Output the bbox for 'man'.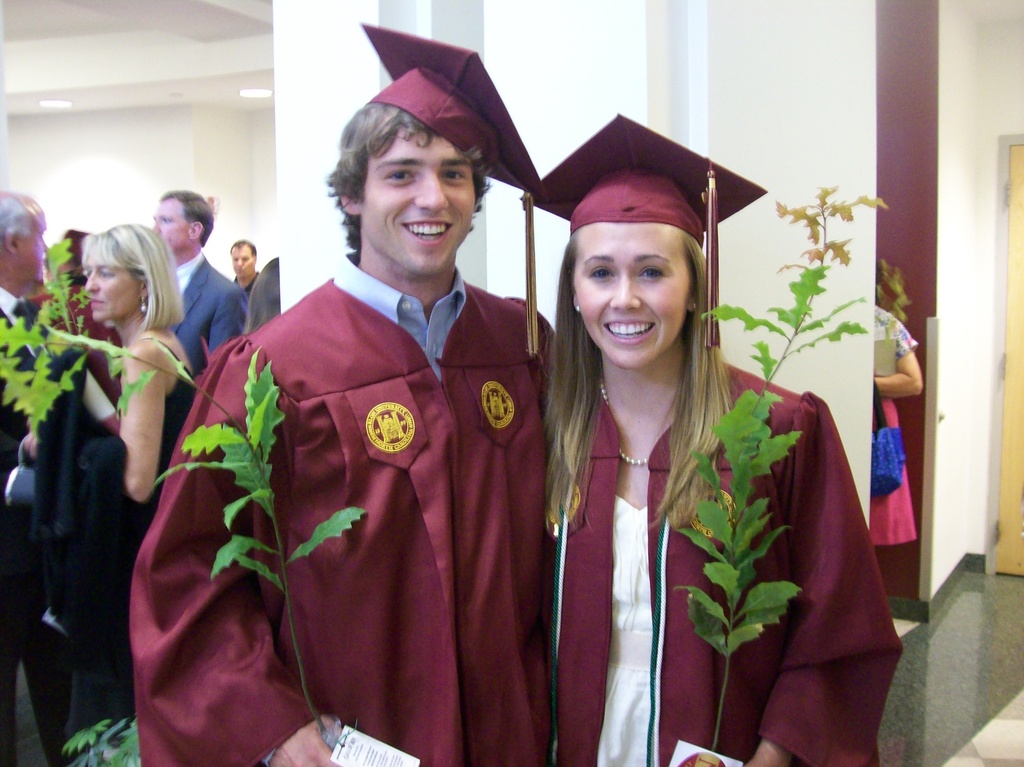
0,189,60,503.
